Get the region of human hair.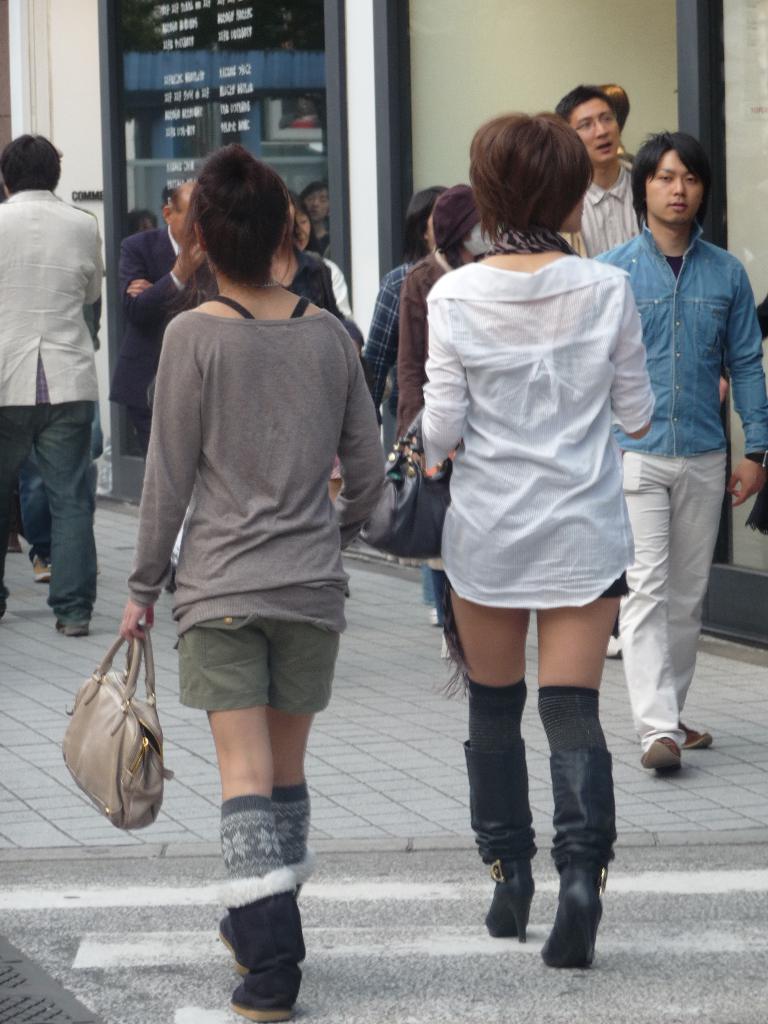
[x1=602, y1=80, x2=630, y2=120].
